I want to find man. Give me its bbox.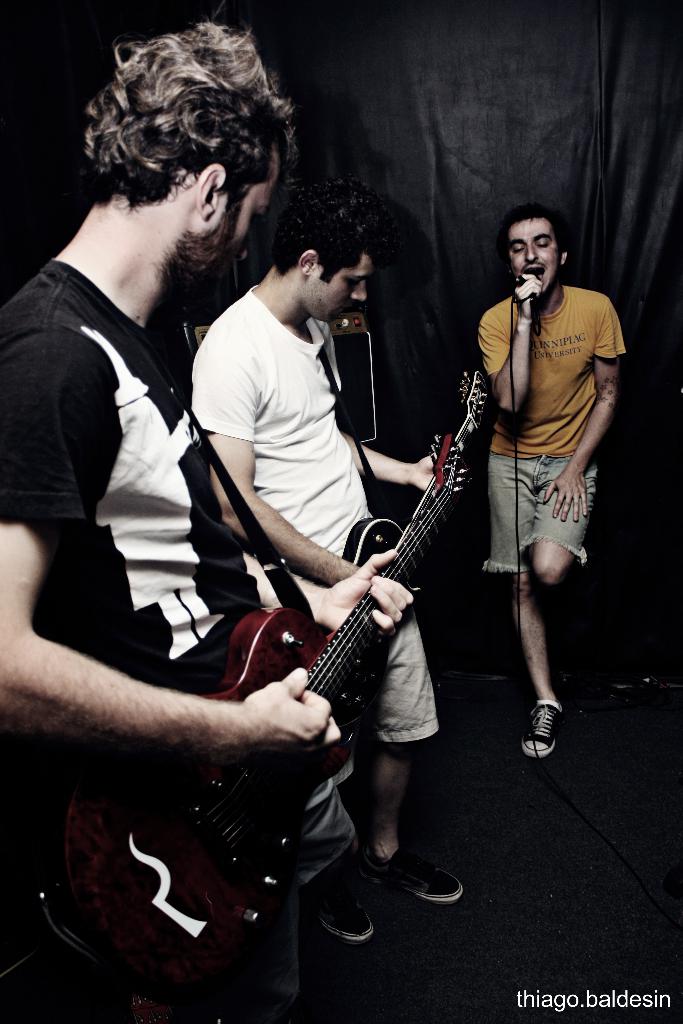
{"x1": 189, "y1": 181, "x2": 453, "y2": 945}.
